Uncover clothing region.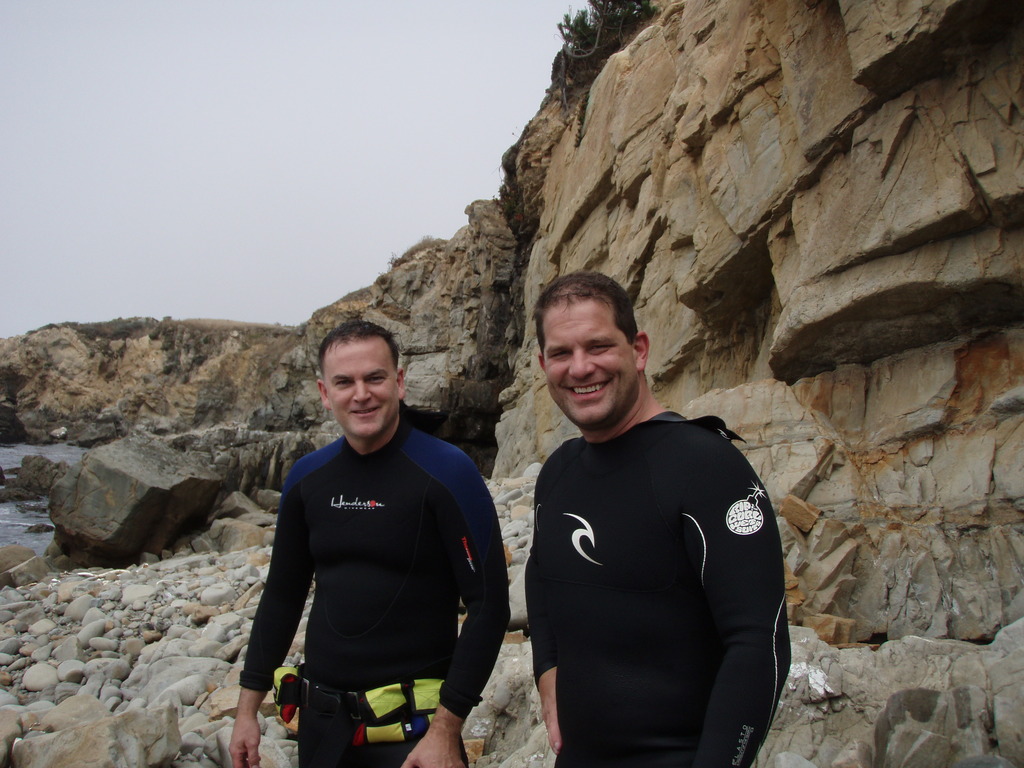
Uncovered: {"x1": 522, "y1": 412, "x2": 794, "y2": 767}.
